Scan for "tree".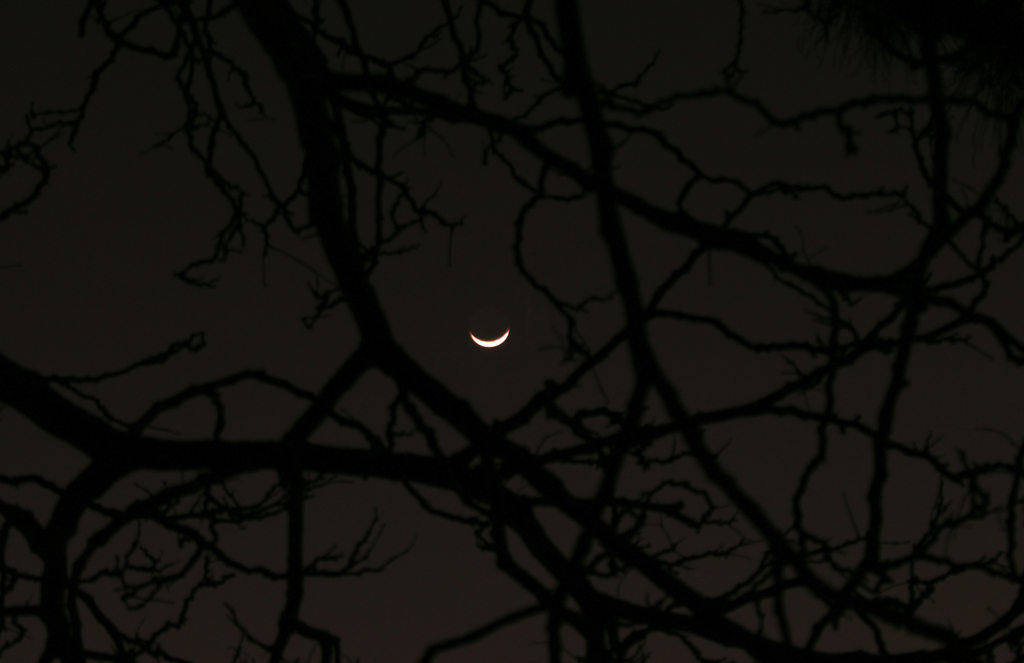
Scan result: (0,0,1020,662).
